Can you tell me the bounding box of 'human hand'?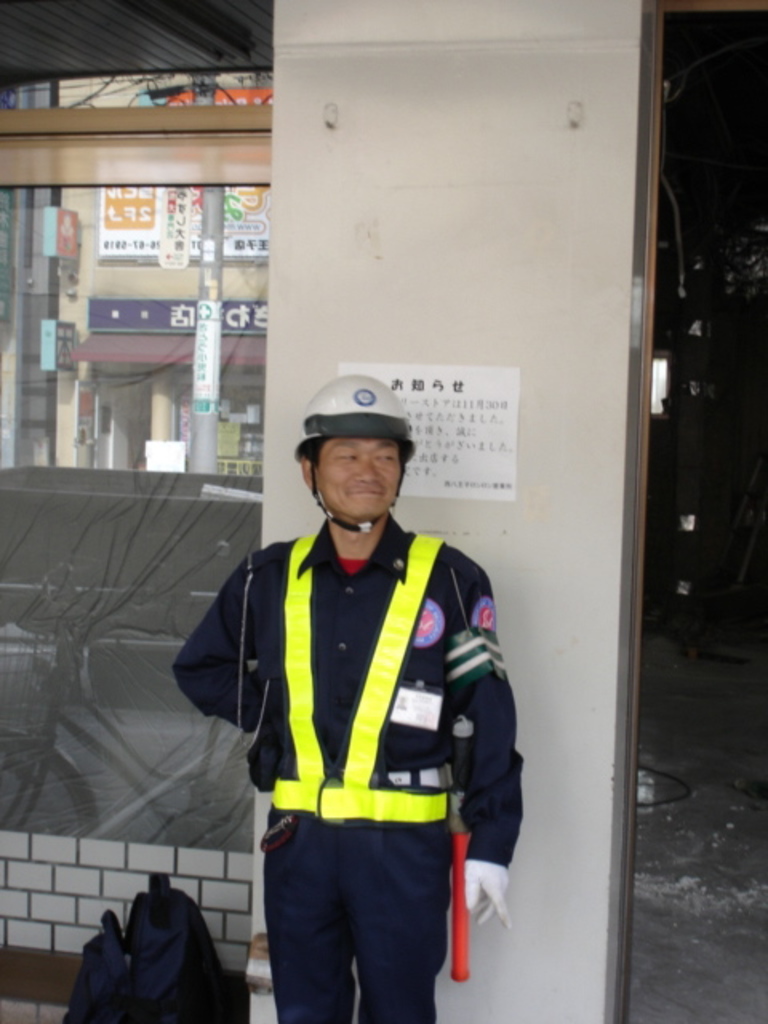
[467,854,520,926].
